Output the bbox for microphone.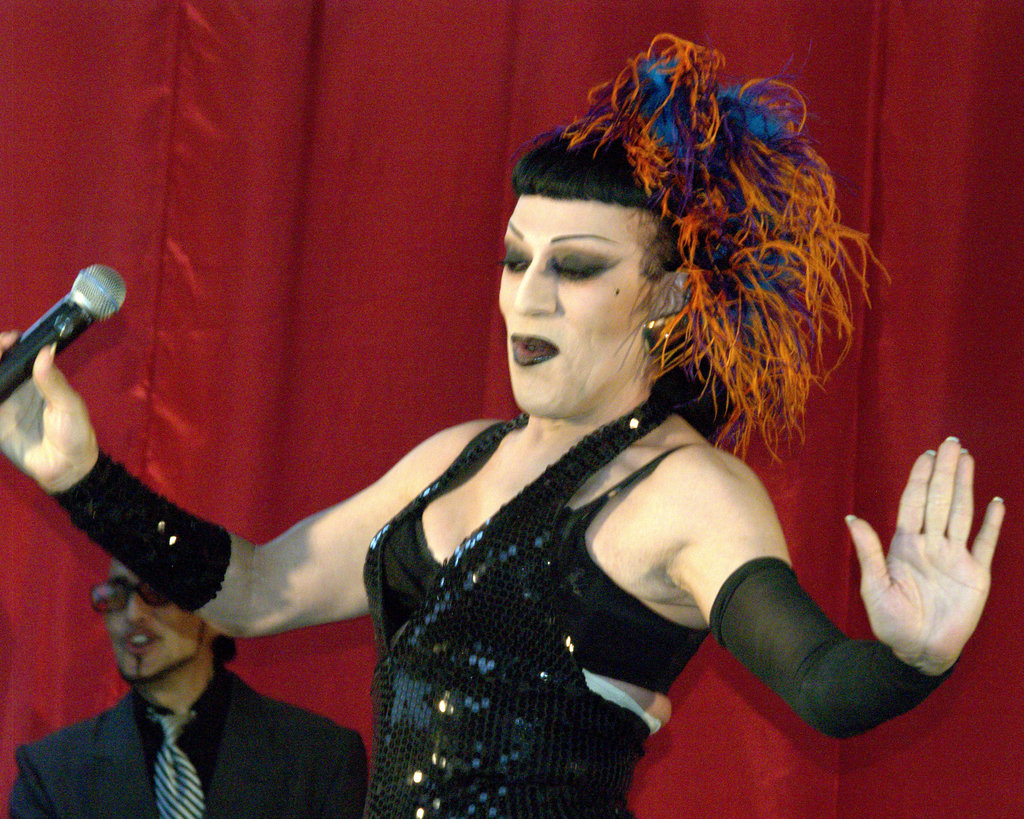
(0, 258, 129, 420).
